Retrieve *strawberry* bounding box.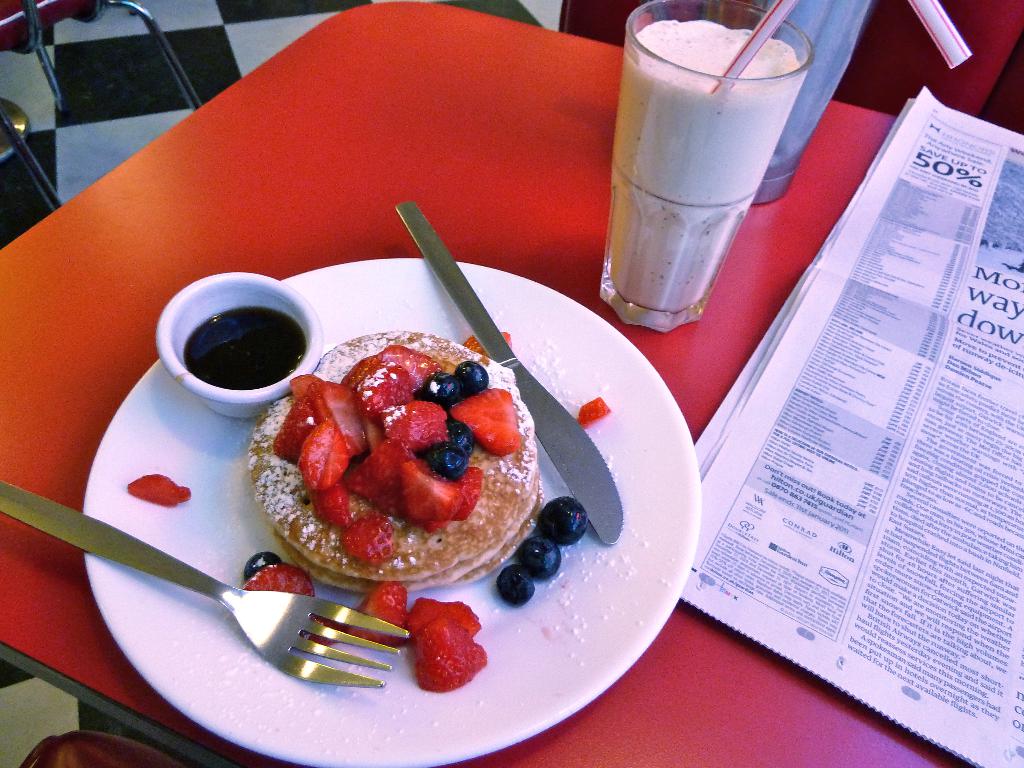
Bounding box: <box>243,556,313,601</box>.
